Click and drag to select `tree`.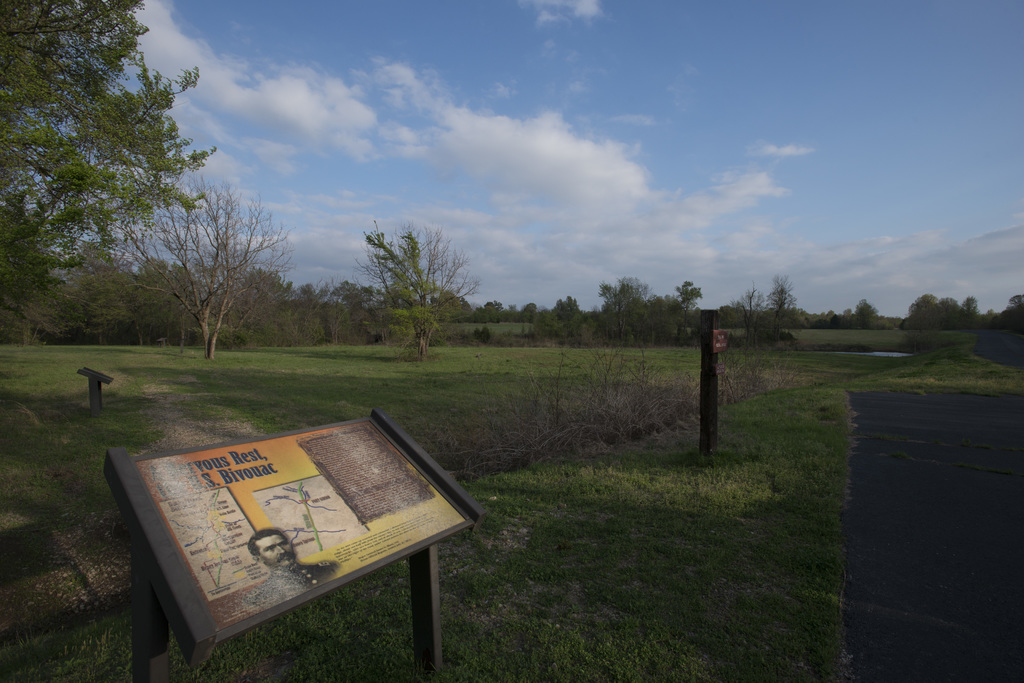
Selection: crop(0, 0, 212, 314).
